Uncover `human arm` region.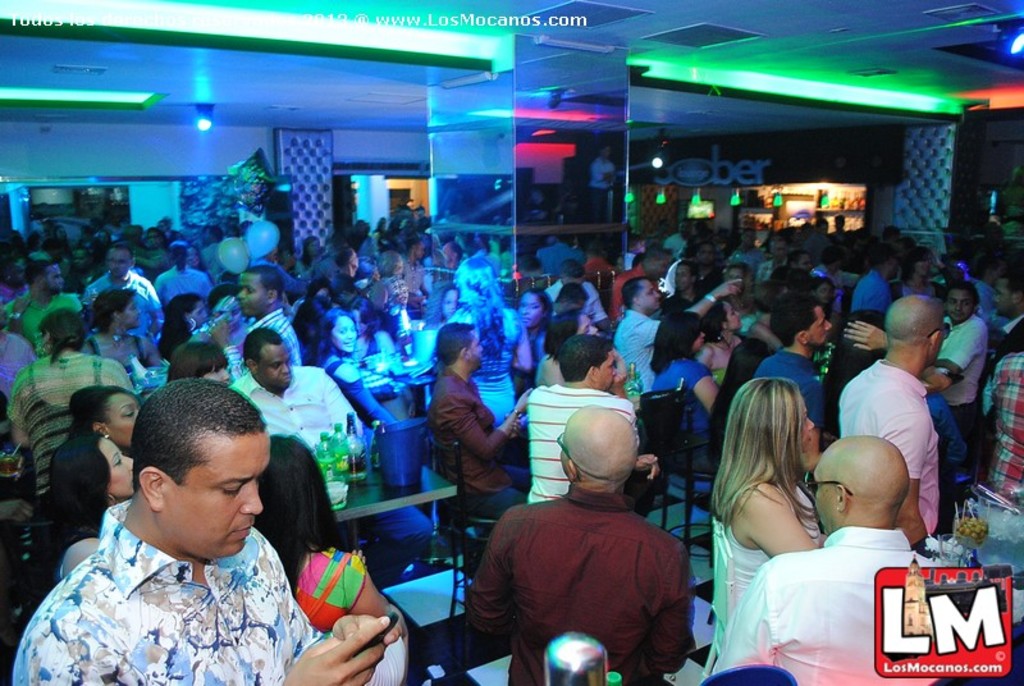
Uncovered: <bbox>735, 479, 815, 559</bbox>.
